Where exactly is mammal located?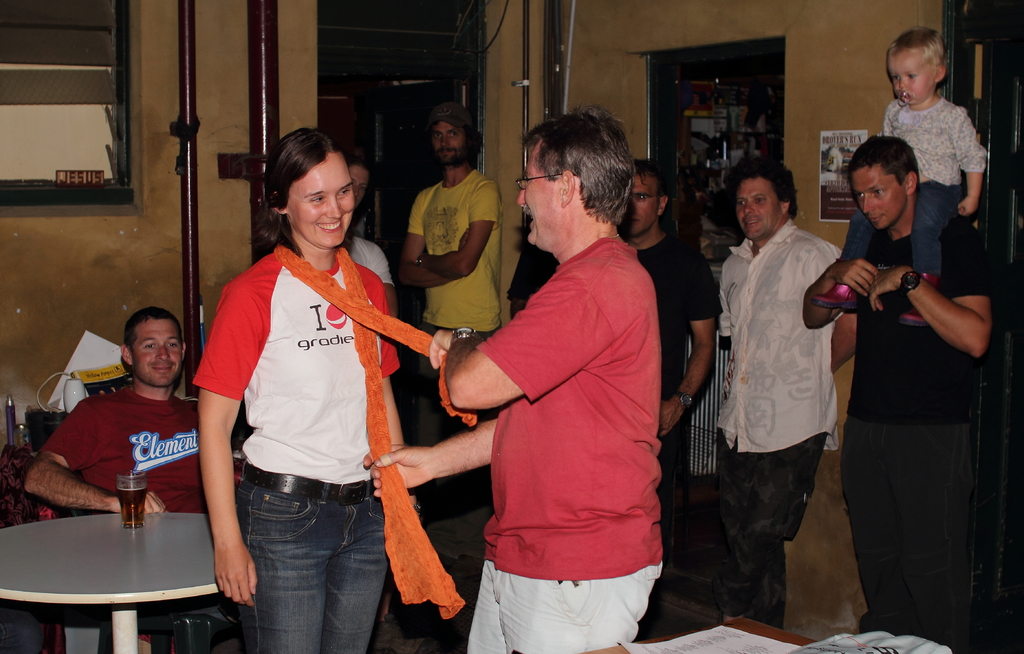
Its bounding box is region(394, 101, 504, 503).
